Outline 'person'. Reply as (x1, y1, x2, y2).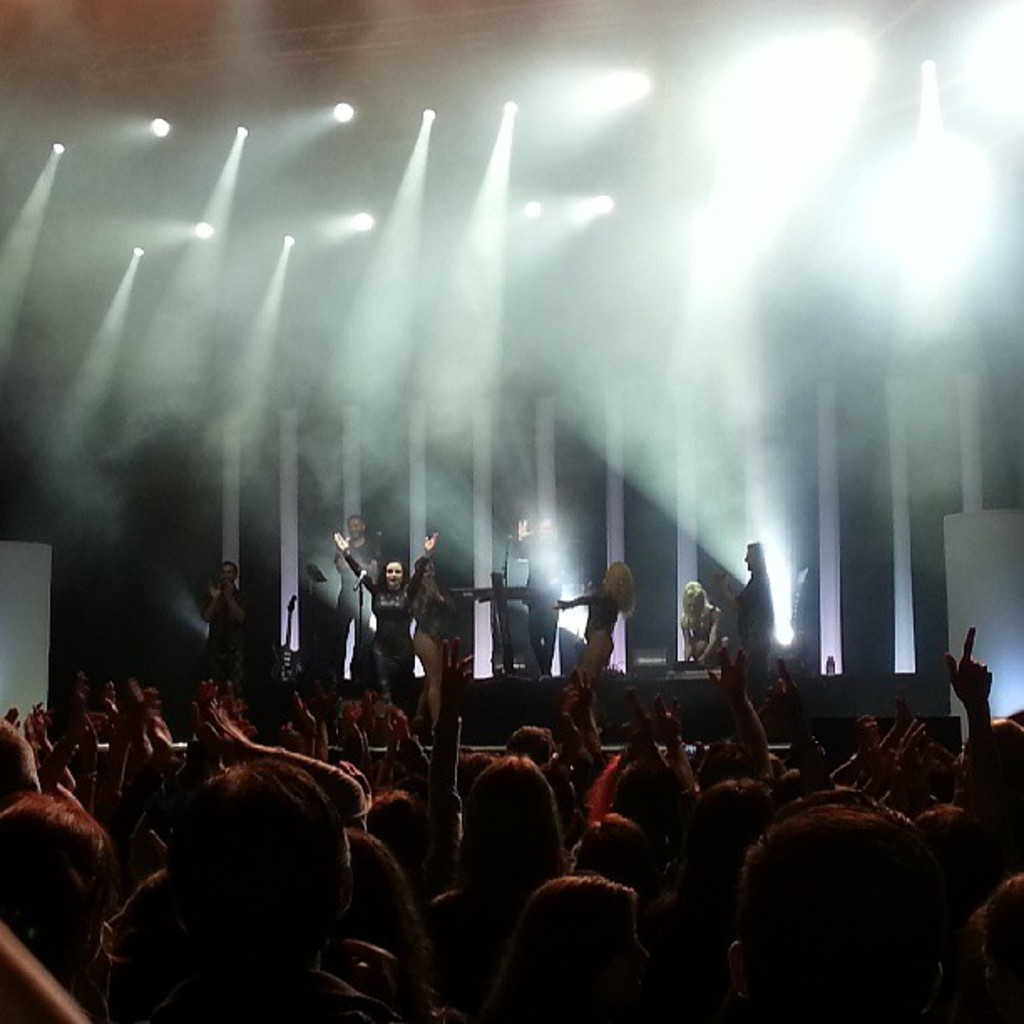
(407, 549, 458, 738).
